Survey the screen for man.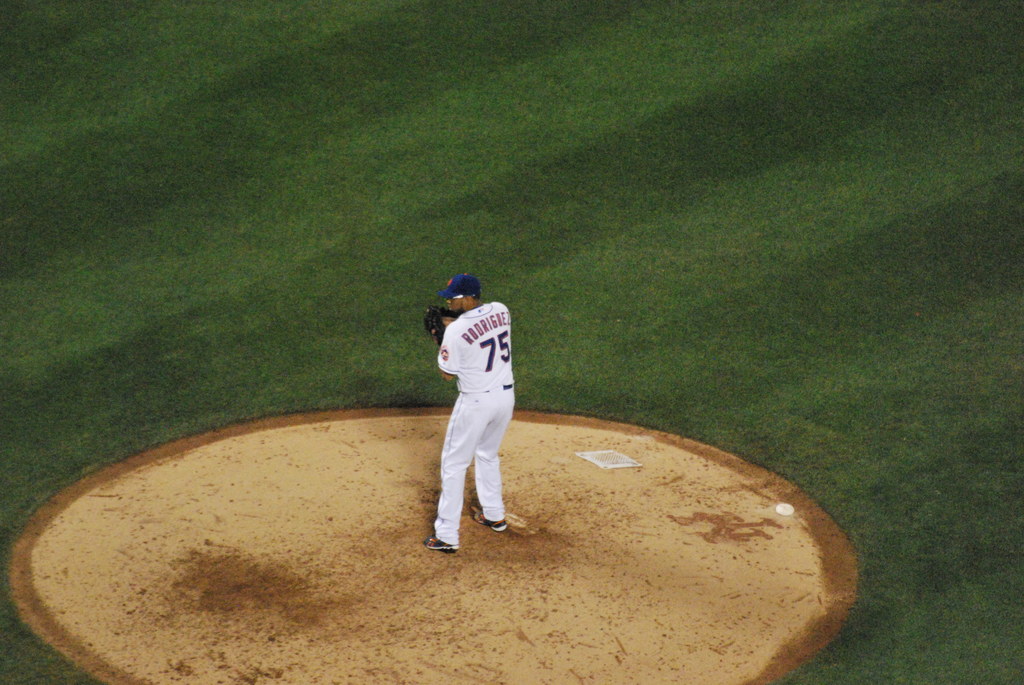
Survey found: (left=419, top=258, right=522, bottom=560).
